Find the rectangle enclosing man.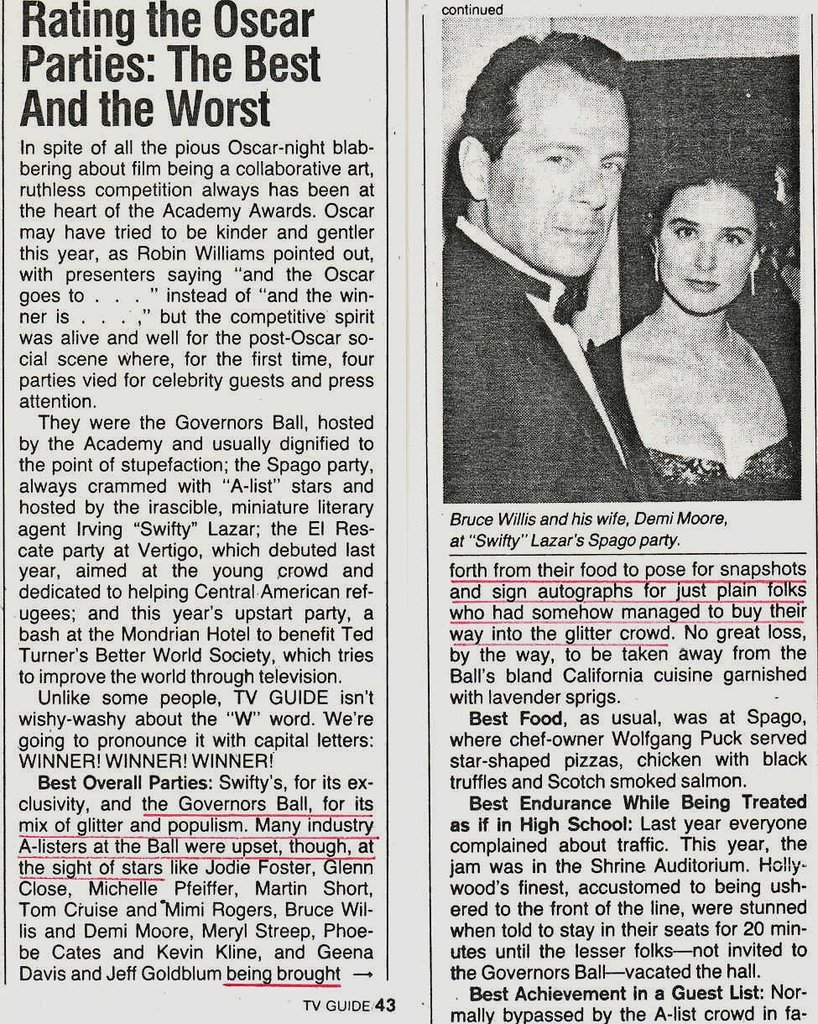
pyautogui.locateOnScreen(434, 64, 722, 517).
